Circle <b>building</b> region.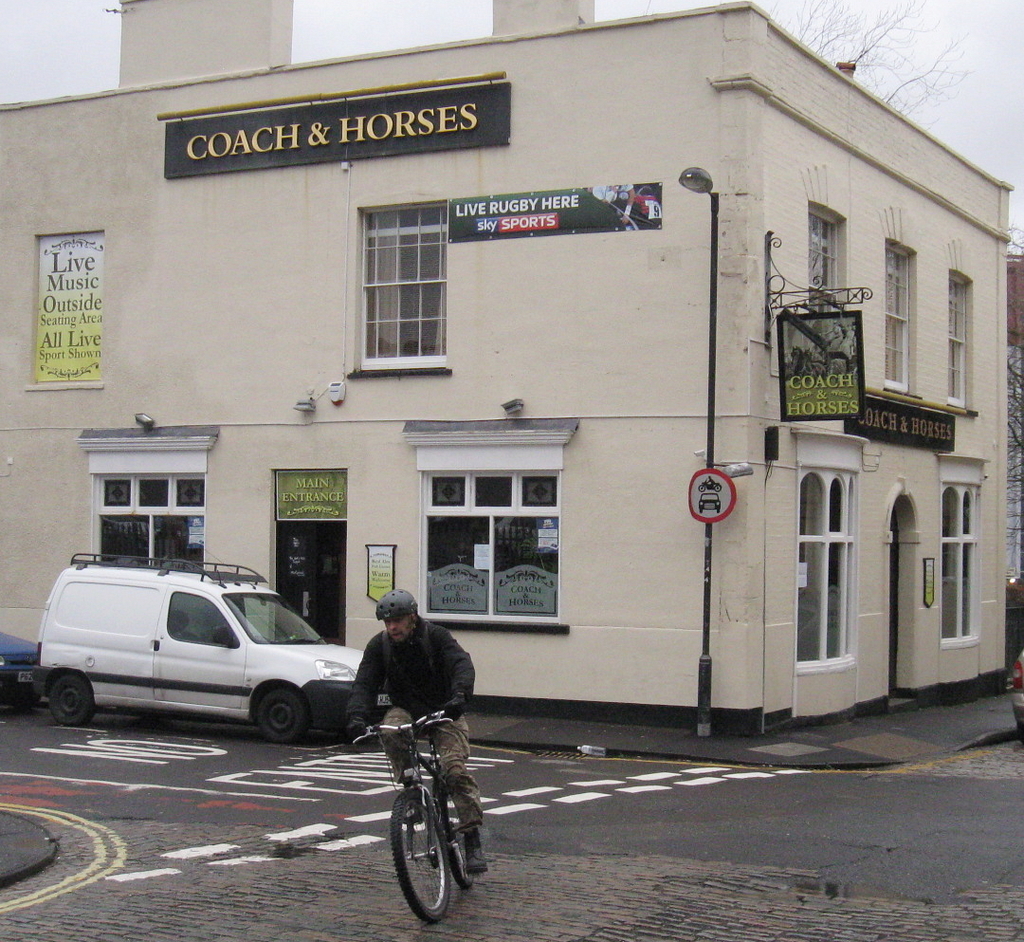
Region: left=0, top=0, right=1015, bottom=738.
